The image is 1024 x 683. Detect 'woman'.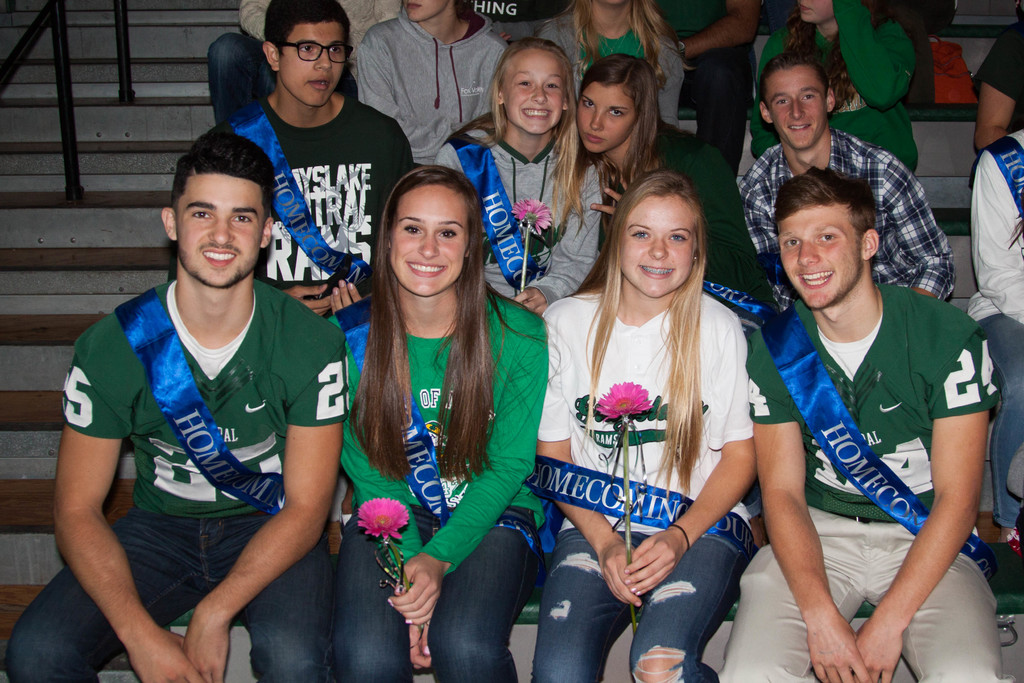
Detection: (575, 52, 781, 341).
